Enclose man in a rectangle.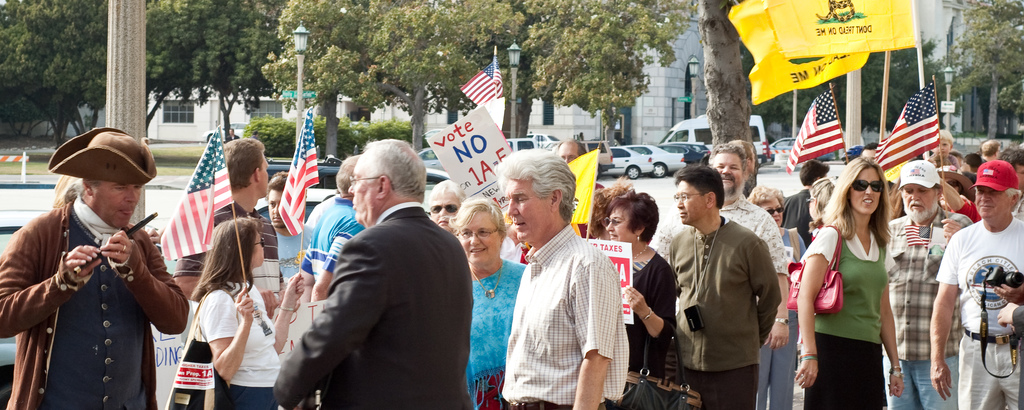
BBox(662, 165, 780, 409).
